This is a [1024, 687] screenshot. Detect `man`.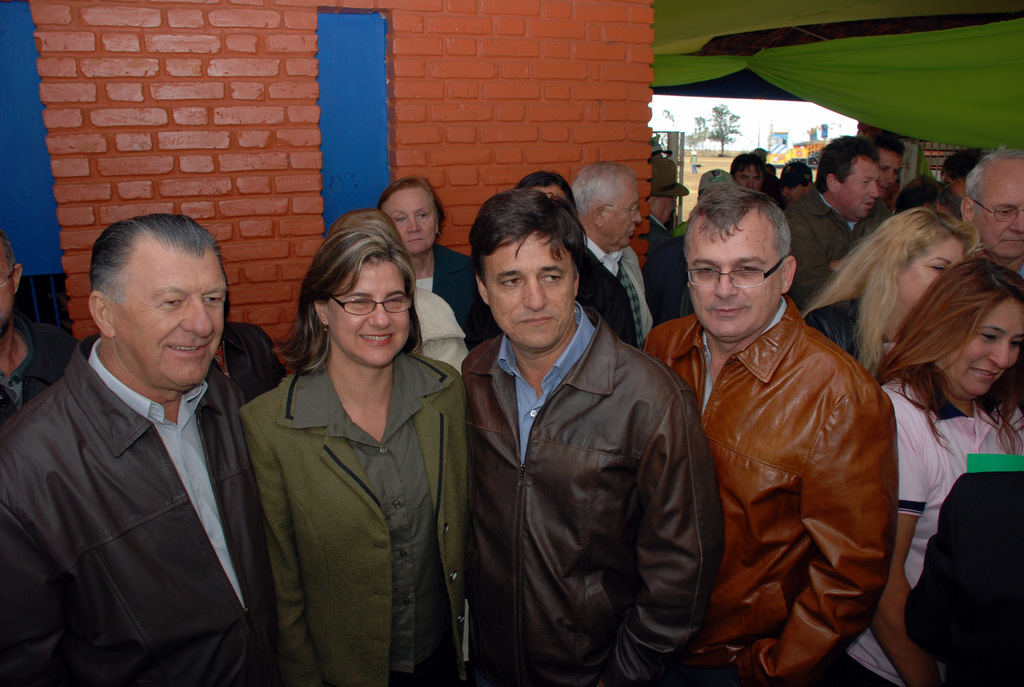
<region>650, 157, 685, 325</region>.
